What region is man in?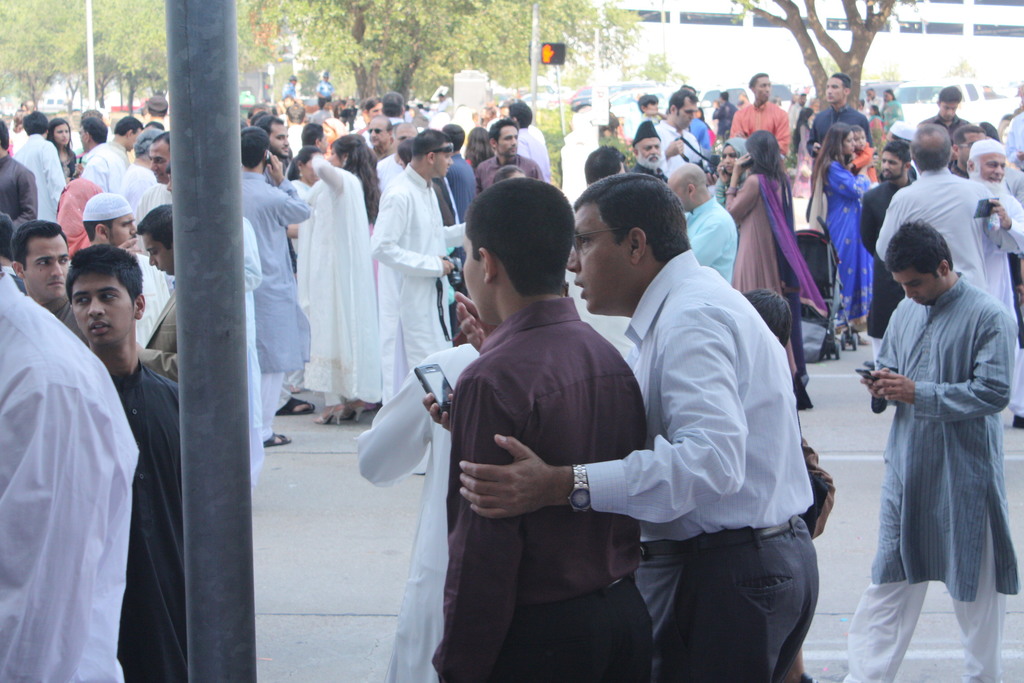
[711, 140, 748, 212].
